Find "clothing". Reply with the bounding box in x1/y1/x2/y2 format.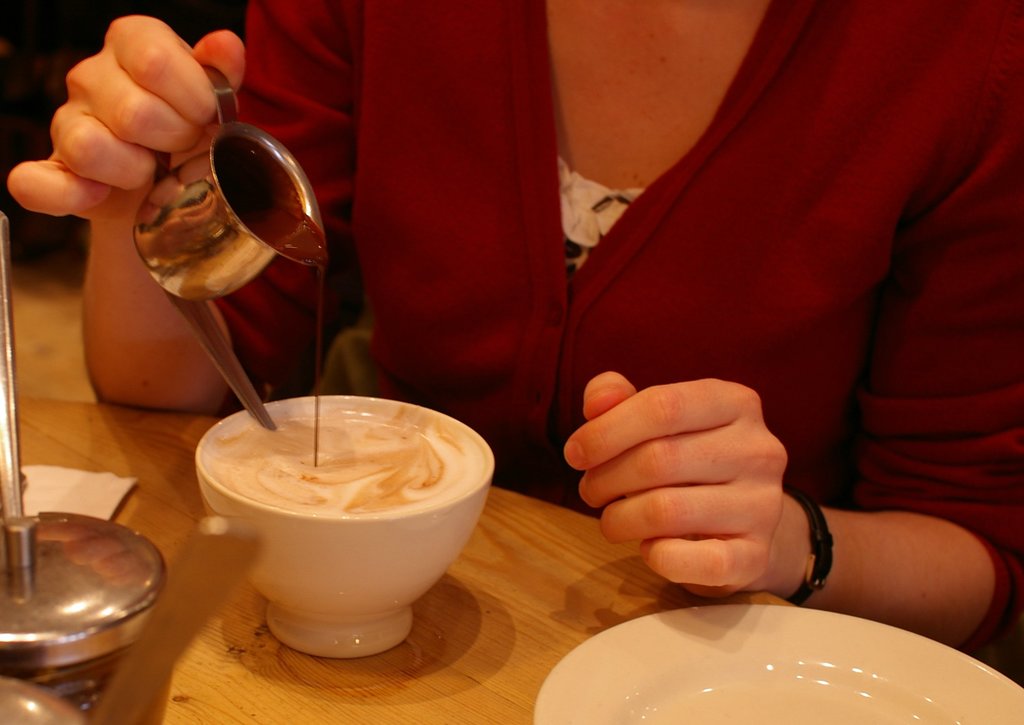
204/0/1023/674.
